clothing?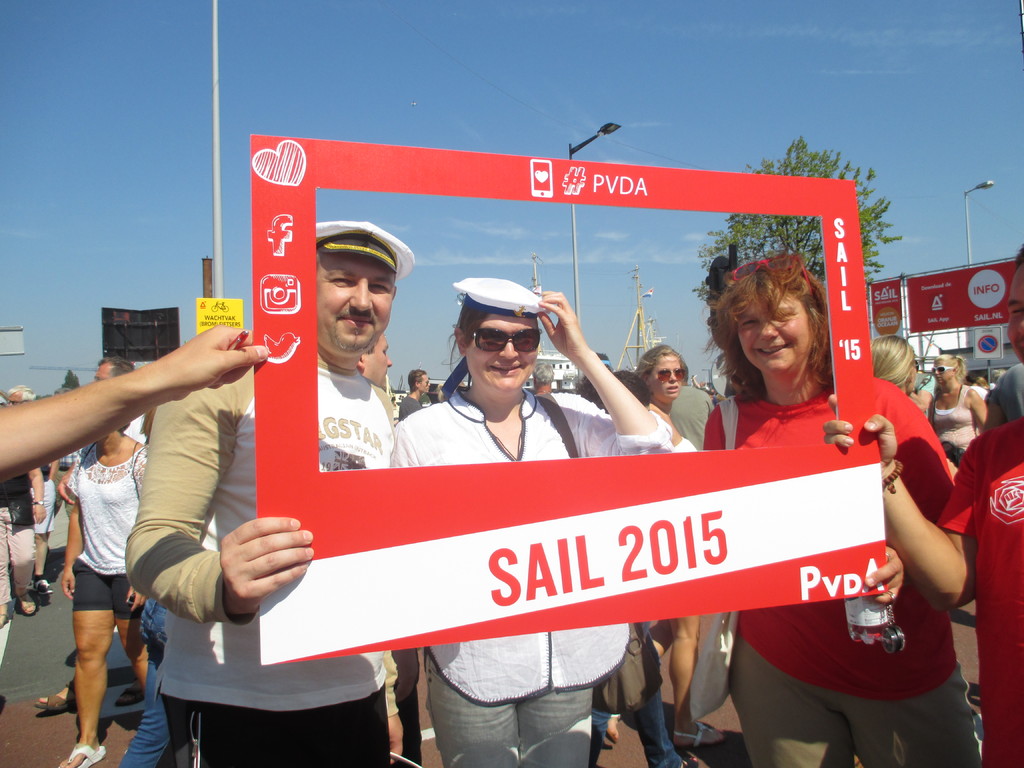
[60,449,79,467]
